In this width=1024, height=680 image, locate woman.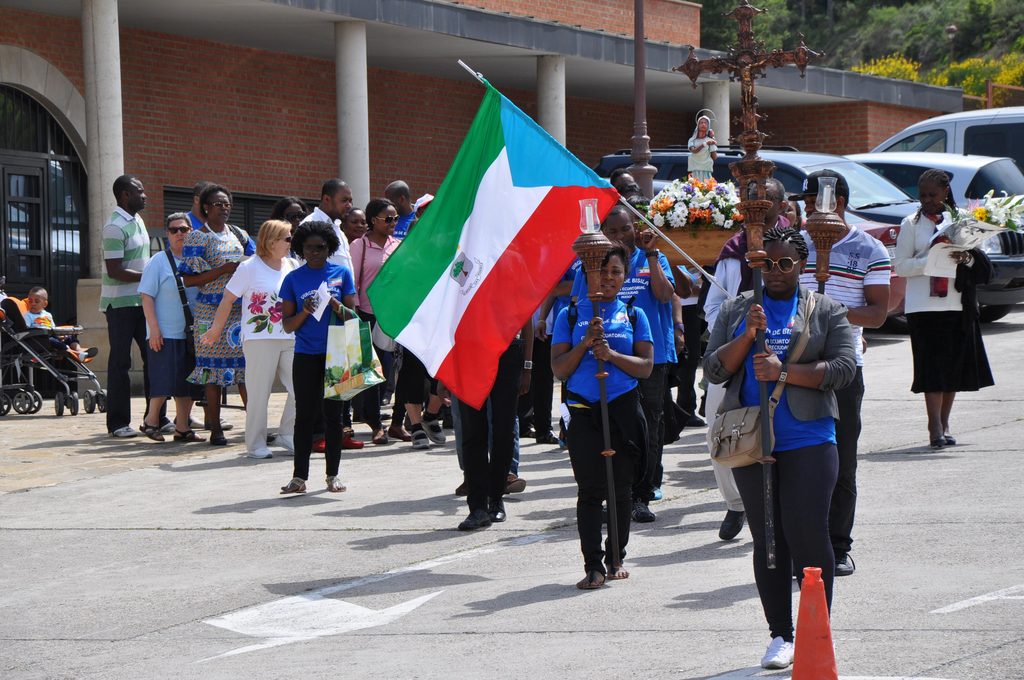
Bounding box: 348:199:410:443.
